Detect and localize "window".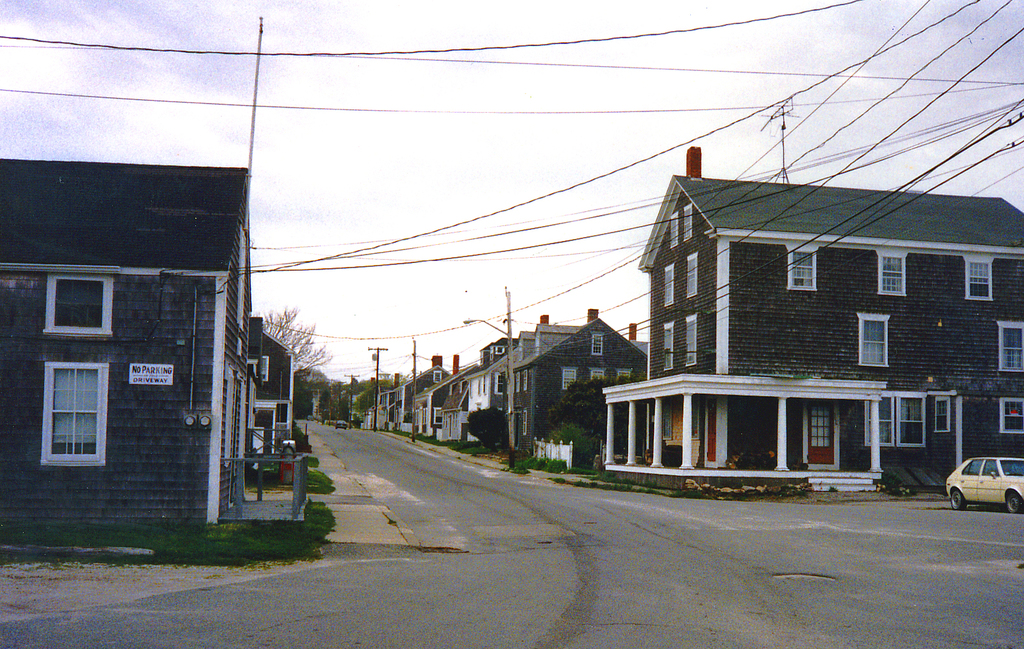
Localized at {"left": 859, "top": 395, "right": 893, "bottom": 445}.
